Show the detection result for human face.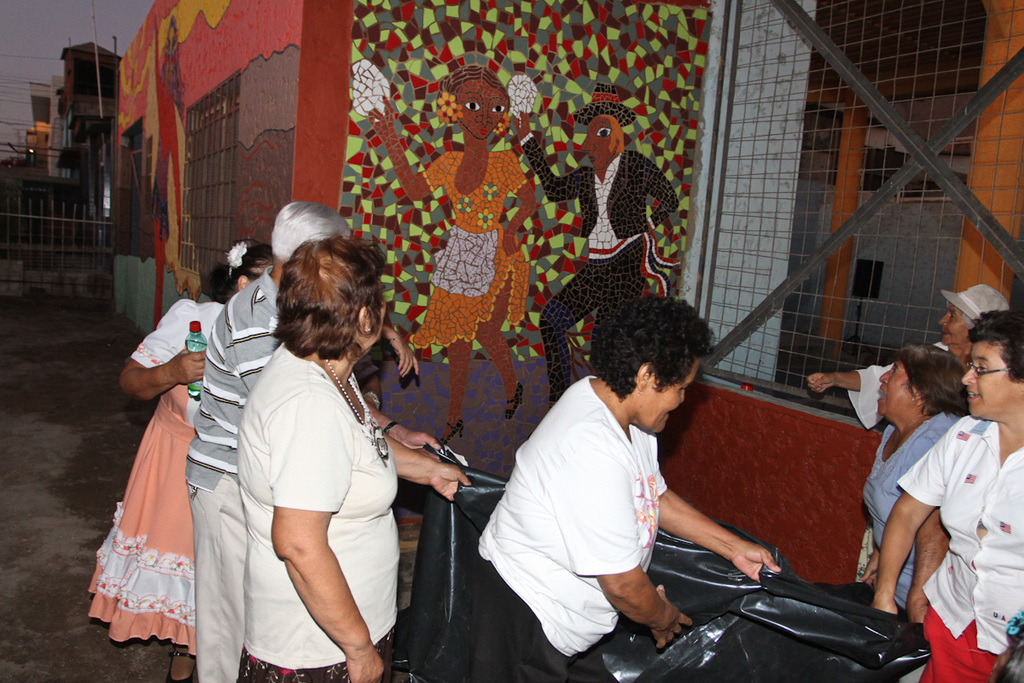
{"left": 463, "top": 81, "right": 508, "bottom": 137}.
